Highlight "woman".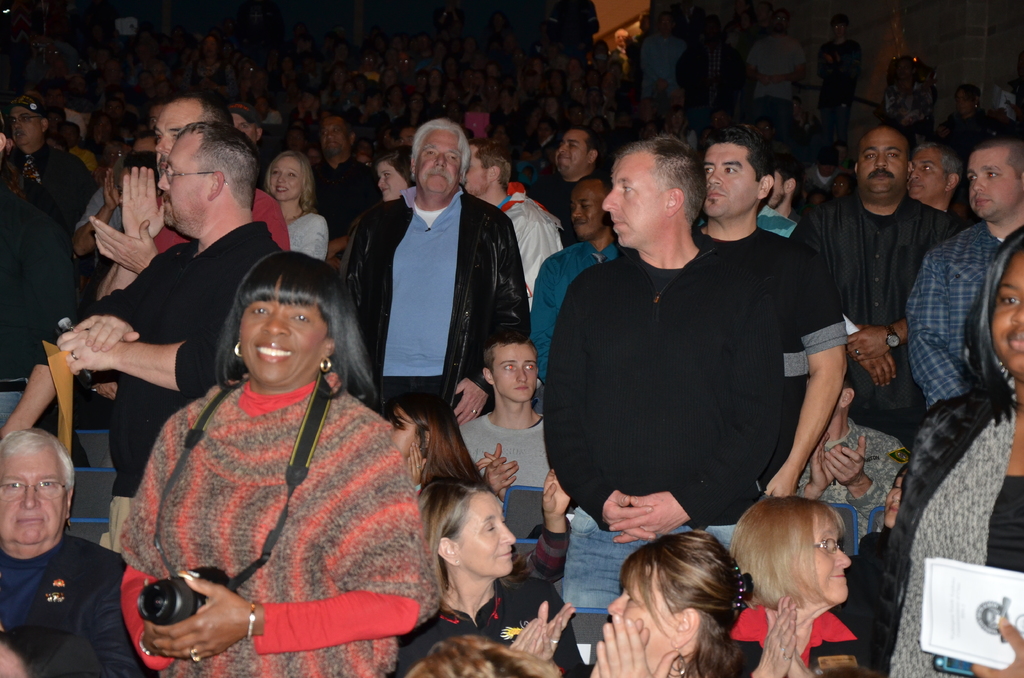
Highlighted region: [116, 151, 164, 207].
